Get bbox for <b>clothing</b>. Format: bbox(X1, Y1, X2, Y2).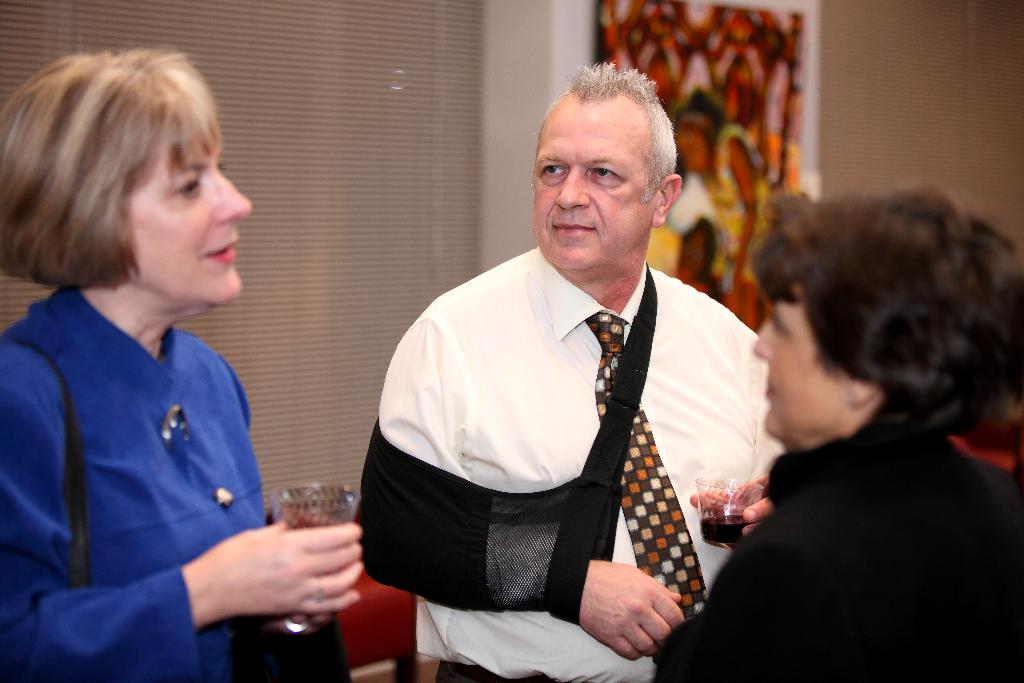
bbox(0, 291, 349, 682).
